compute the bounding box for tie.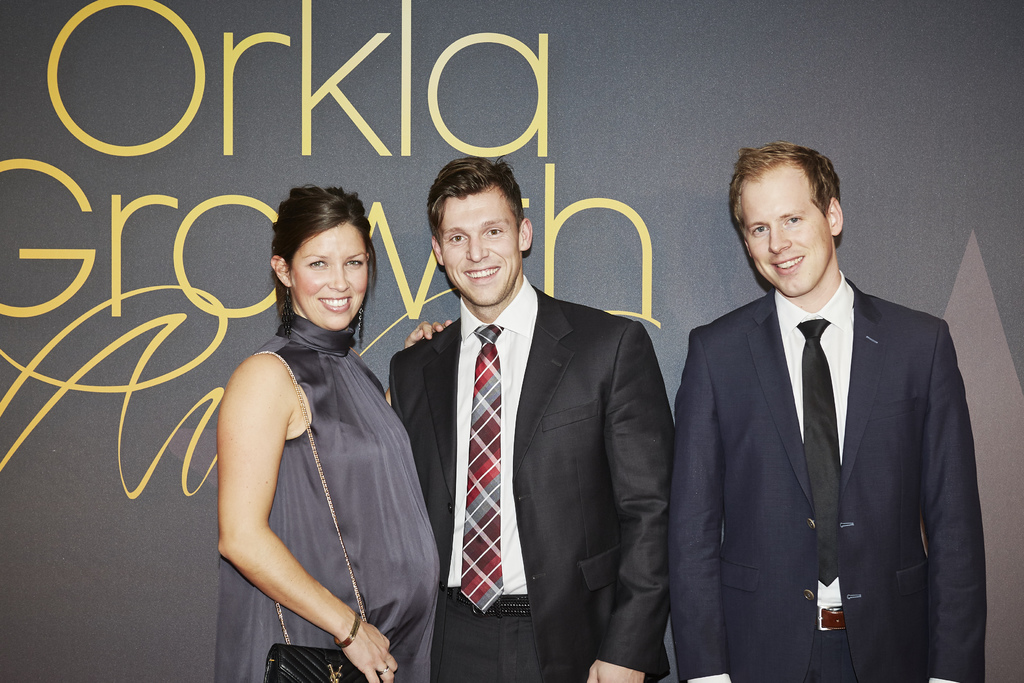
Rect(460, 322, 503, 617).
